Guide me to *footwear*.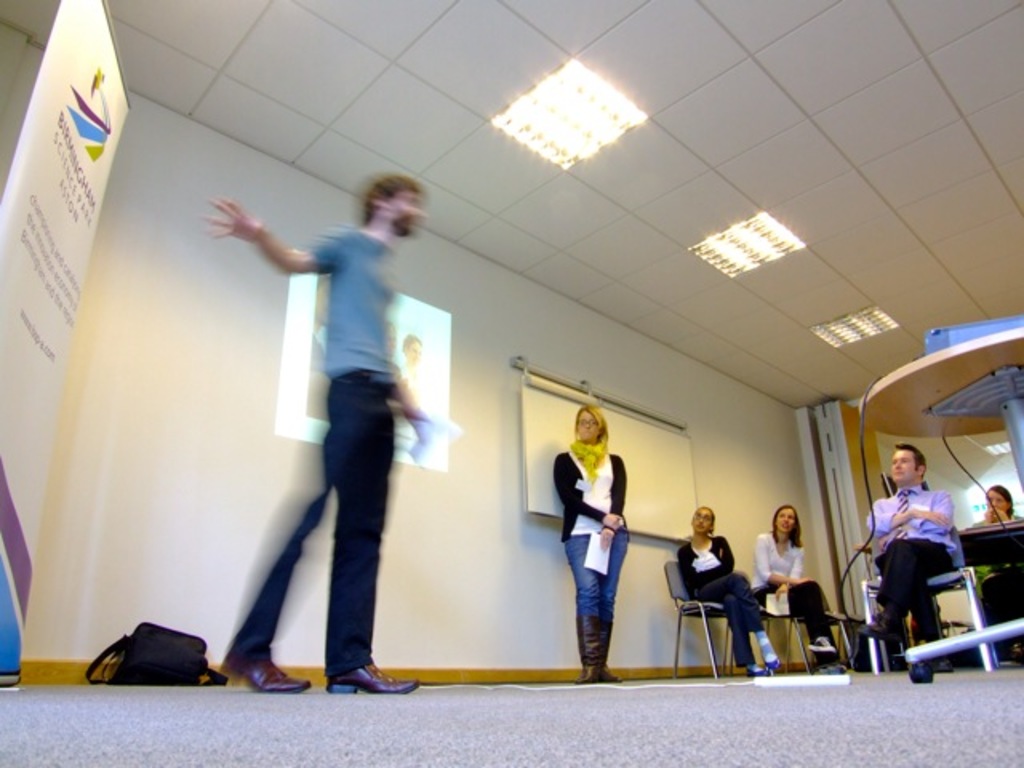
Guidance: x1=813 y1=640 x2=834 y2=650.
